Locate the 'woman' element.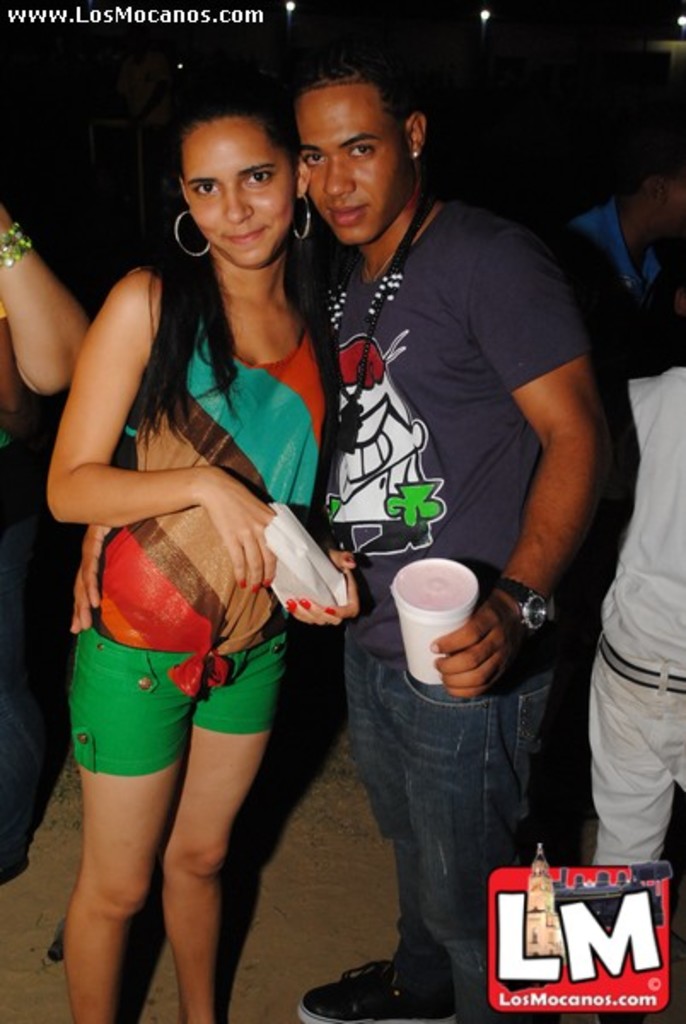
Element bbox: box(36, 80, 370, 1004).
